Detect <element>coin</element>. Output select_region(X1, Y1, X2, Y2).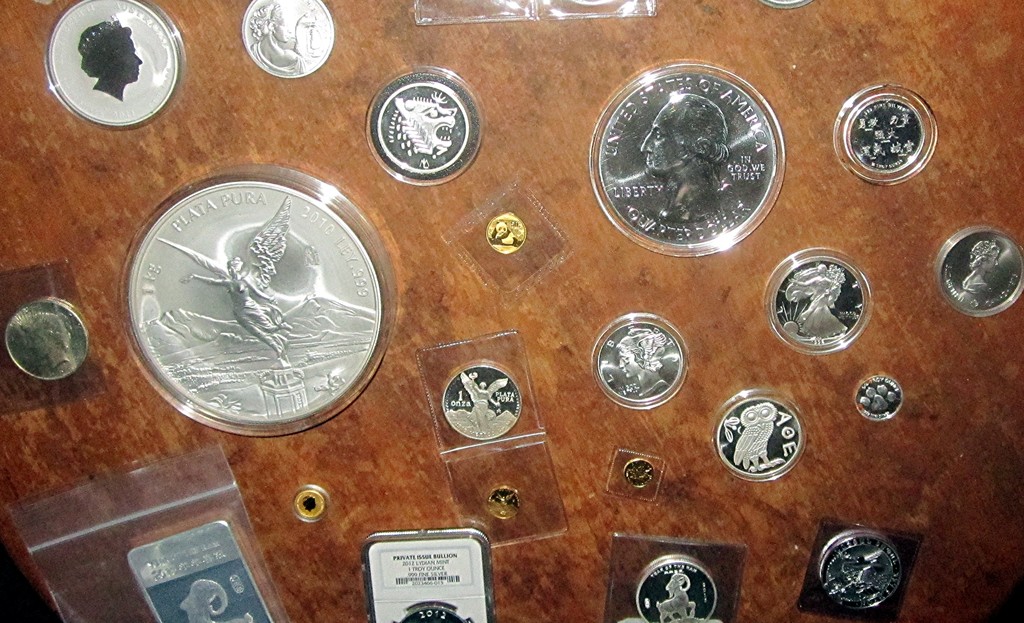
select_region(600, 67, 778, 245).
